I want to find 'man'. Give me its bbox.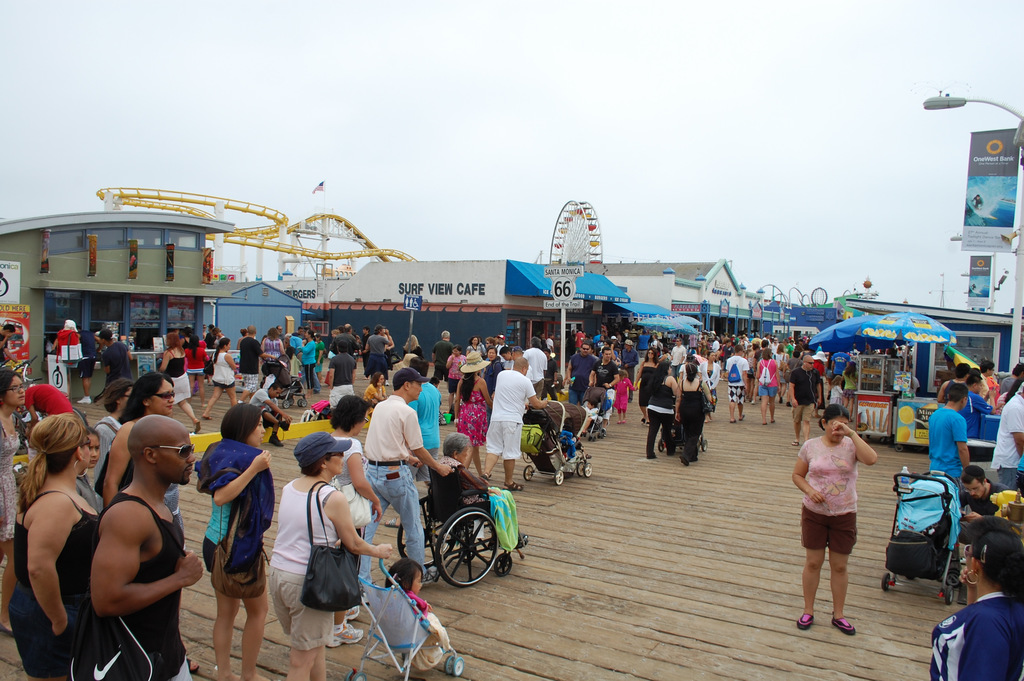
l=81, t=326, r=105, b=404.
